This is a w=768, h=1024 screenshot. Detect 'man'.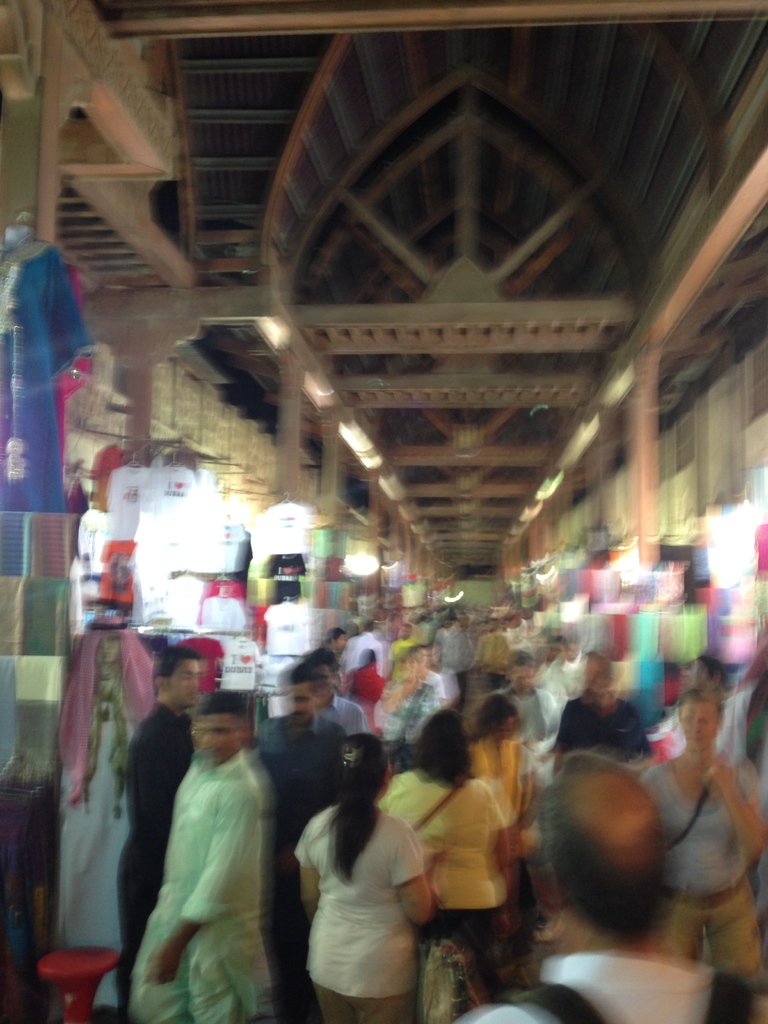
645, 652, 767, 750.
